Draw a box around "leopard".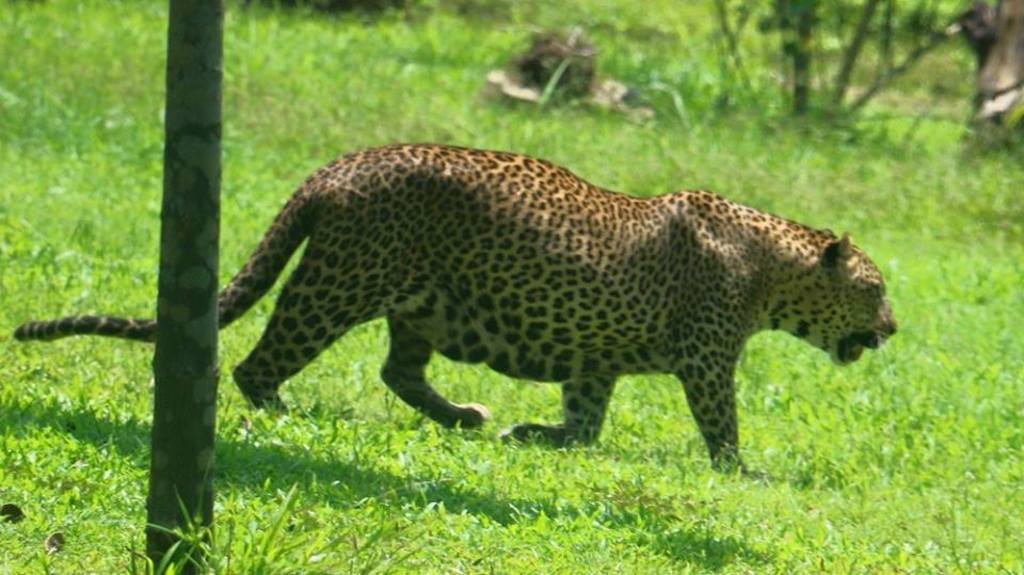
(x1=13, y1=141, x2=901, y2=479).
